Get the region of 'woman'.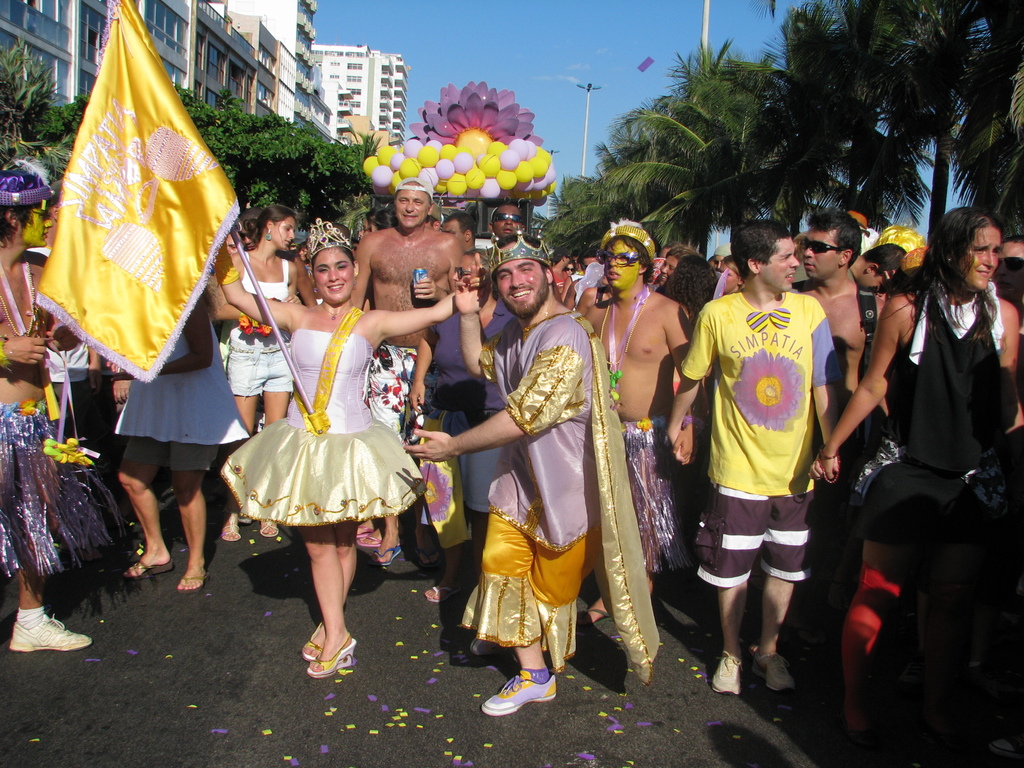
410/246/499/602.
